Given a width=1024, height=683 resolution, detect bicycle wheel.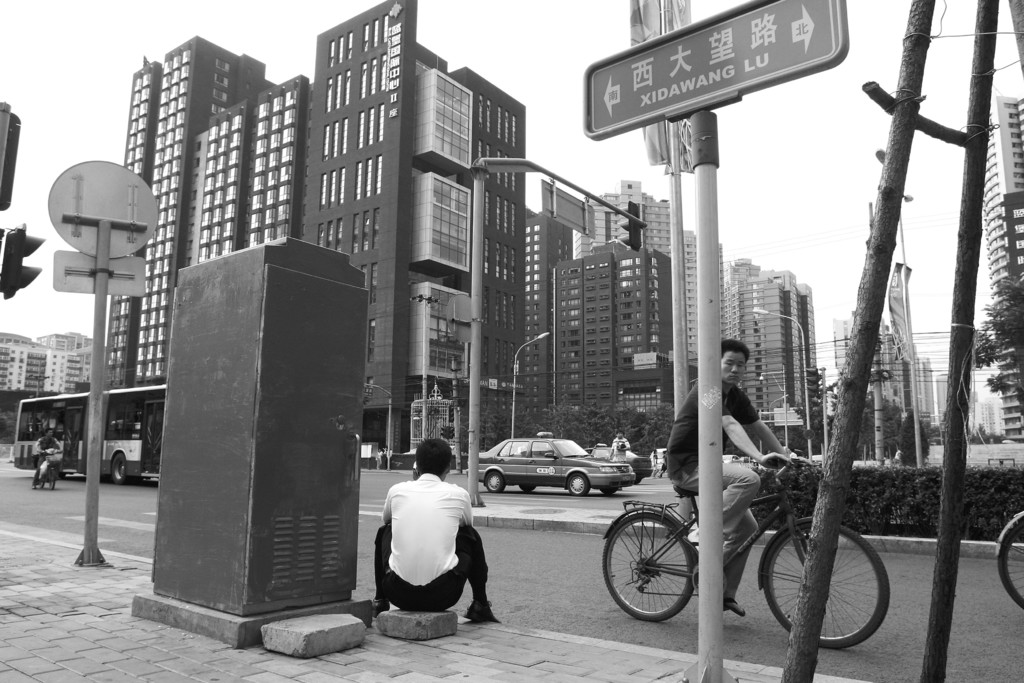
<region>600, 509, 697, 622</region>.
